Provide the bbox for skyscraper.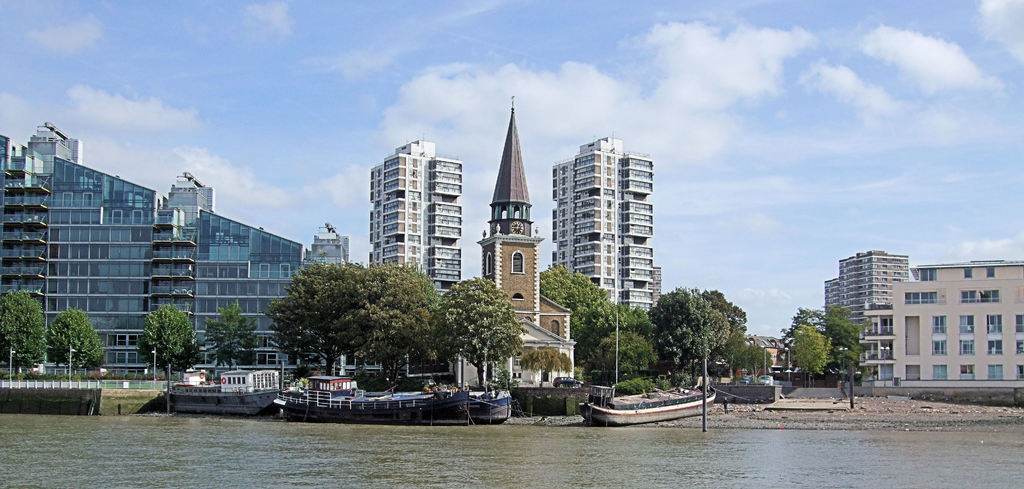
(x1=546, y1=138, x2=676, y2=328).
